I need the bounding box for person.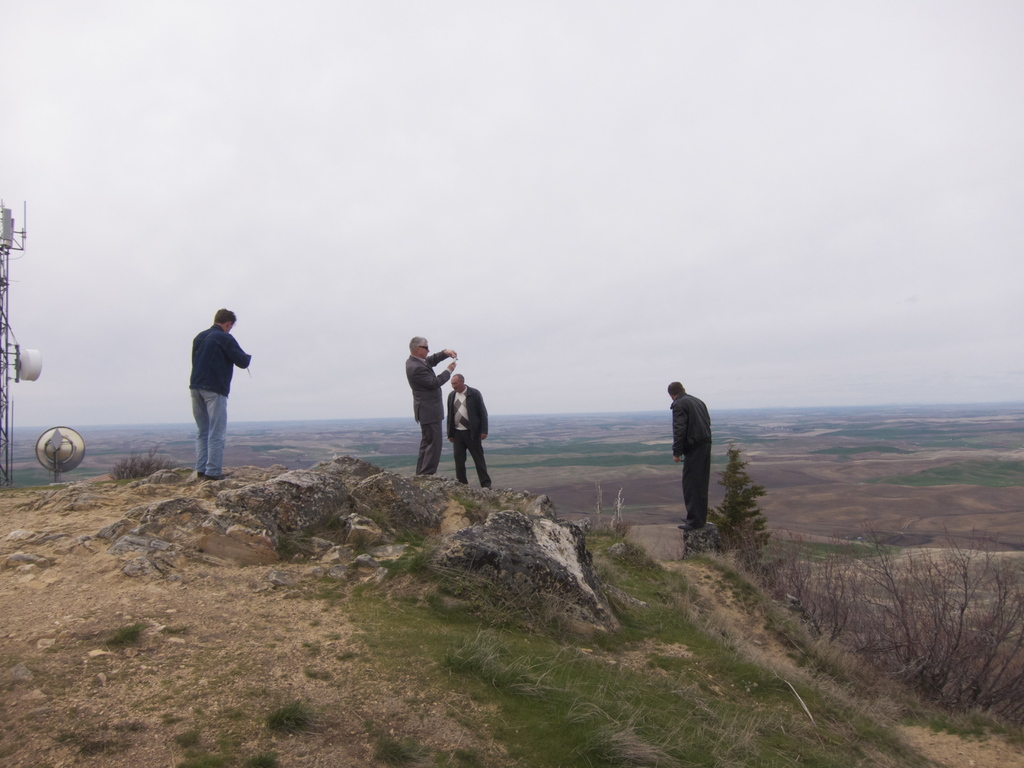
Here it is: (662,378,718,537).
